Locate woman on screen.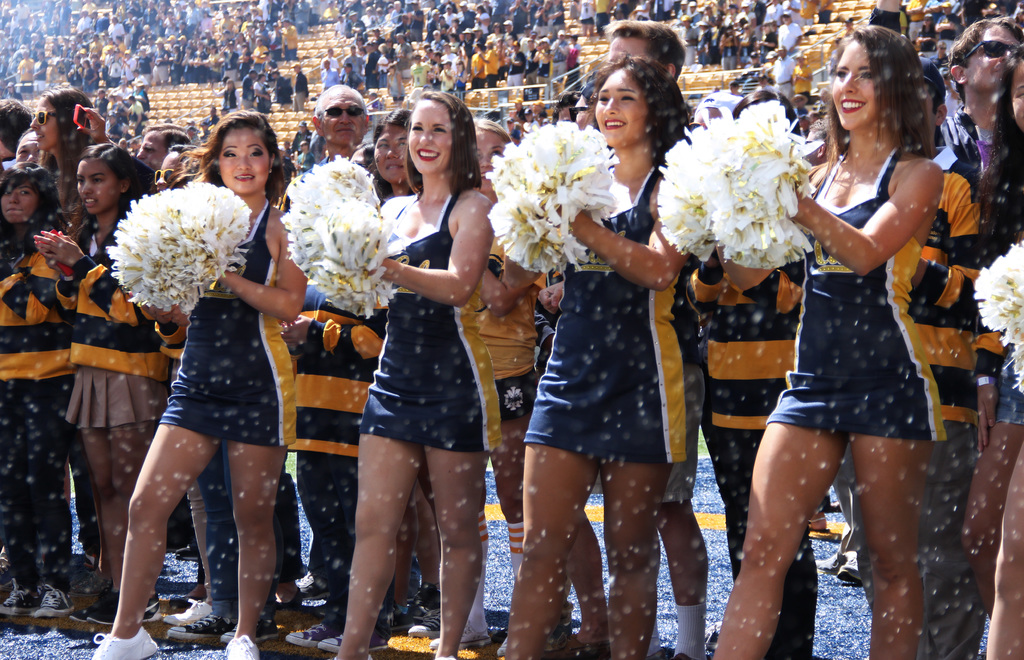
On screen at <bbox>714, 16, 963, 659</bbox>.
